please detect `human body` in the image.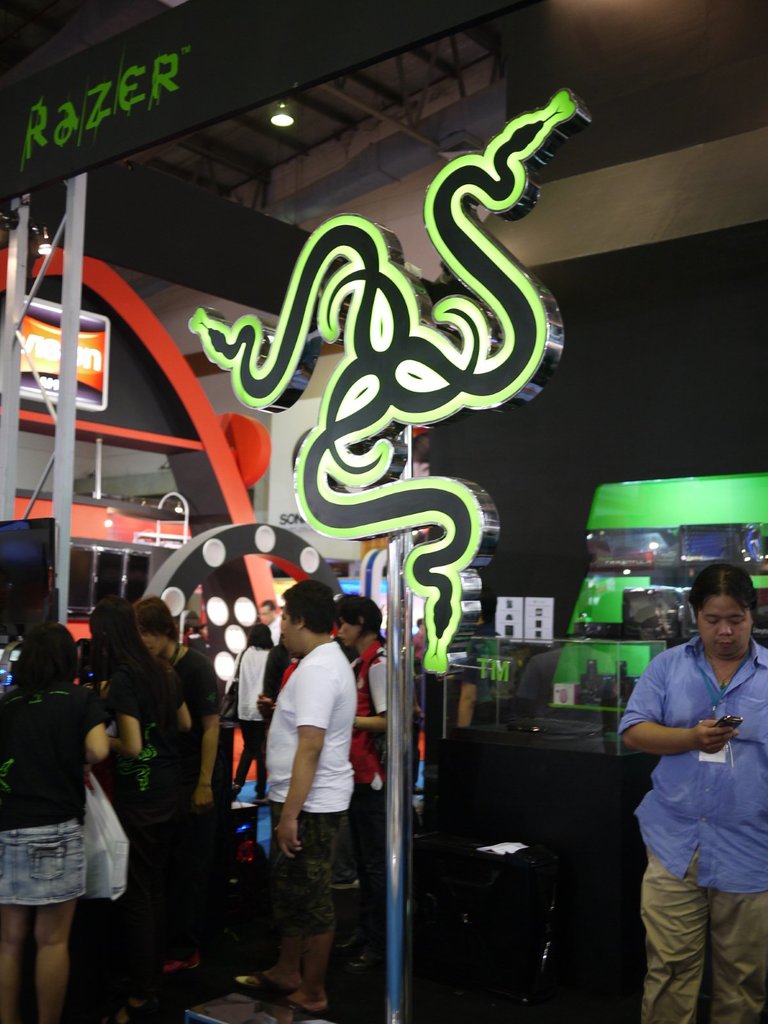
crop(138, 592, 222, 956).
